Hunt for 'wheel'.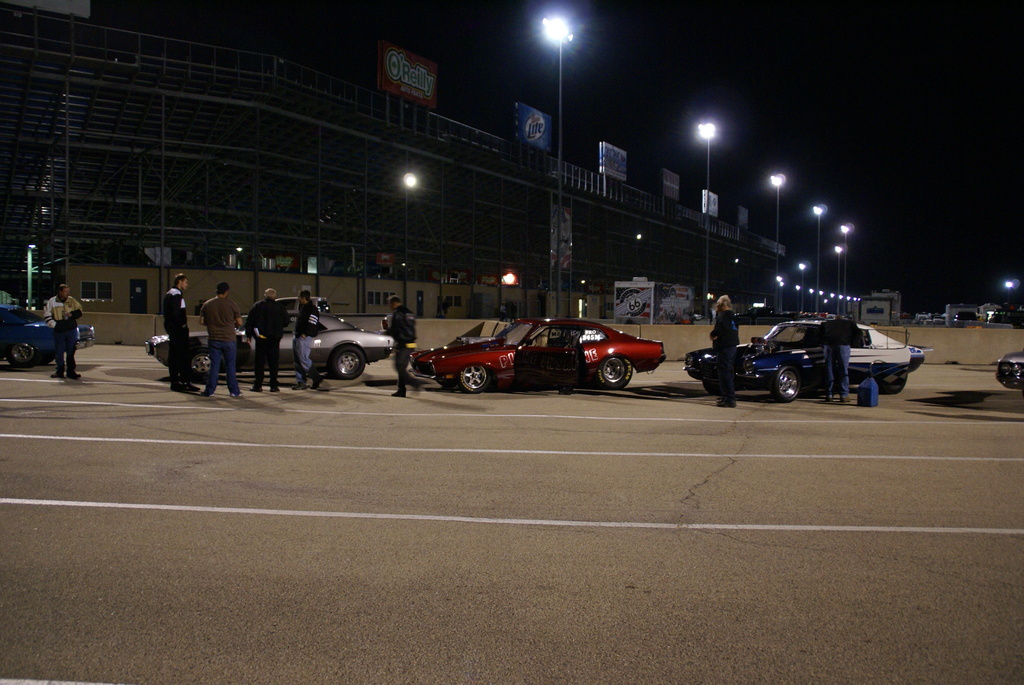
Hunted down at <box>591,358,634,393</box>.
